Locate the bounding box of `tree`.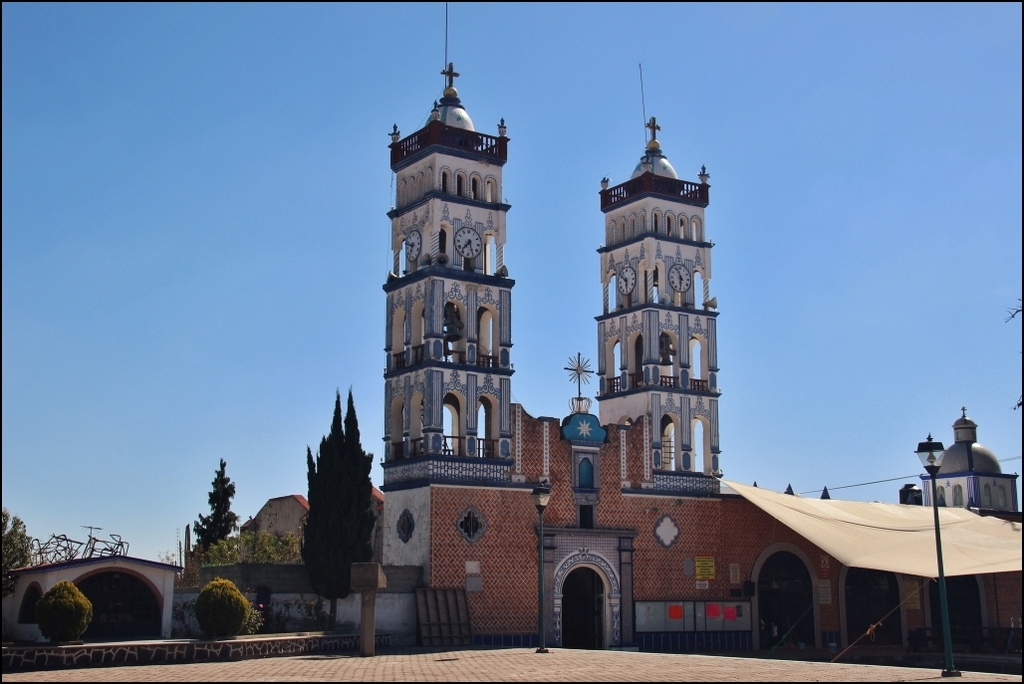
Bounding box: 246 517 308 565.
